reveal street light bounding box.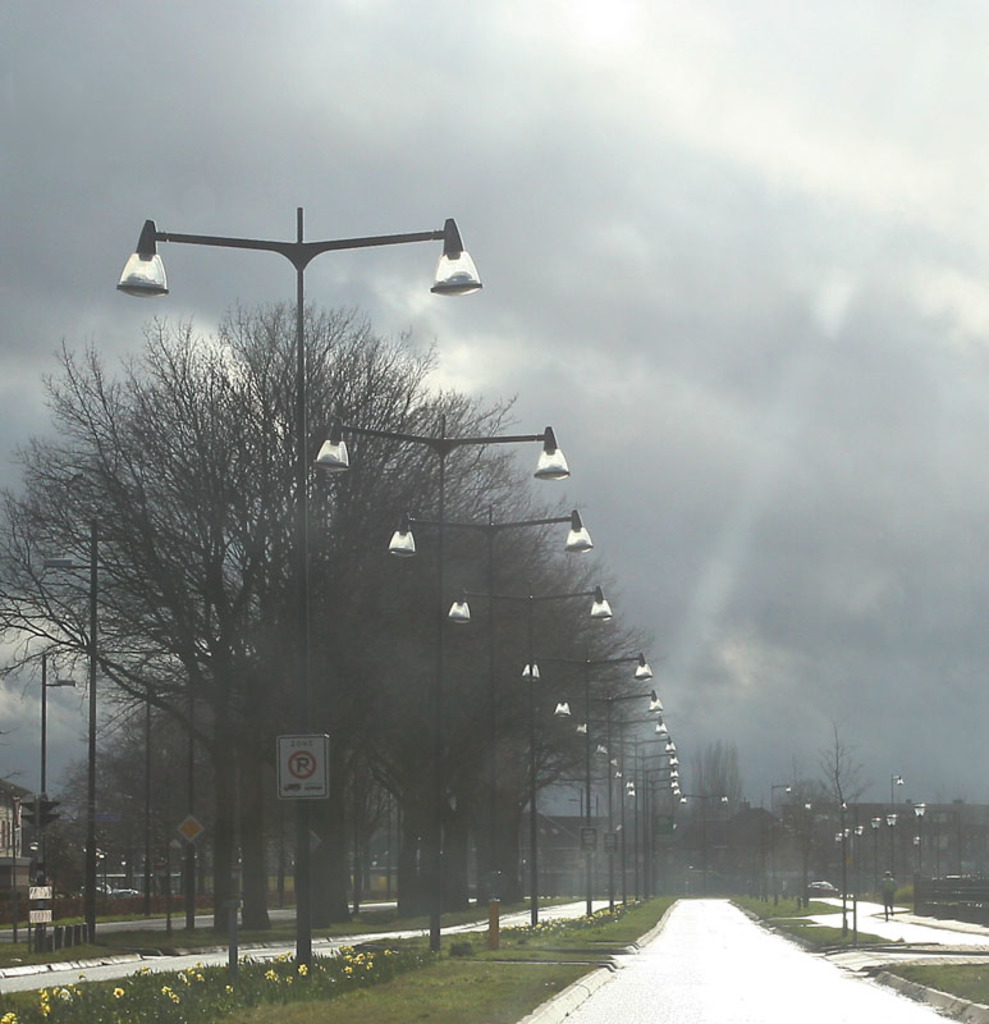
Revealed: bbox=(888, 813, 897, 879).
